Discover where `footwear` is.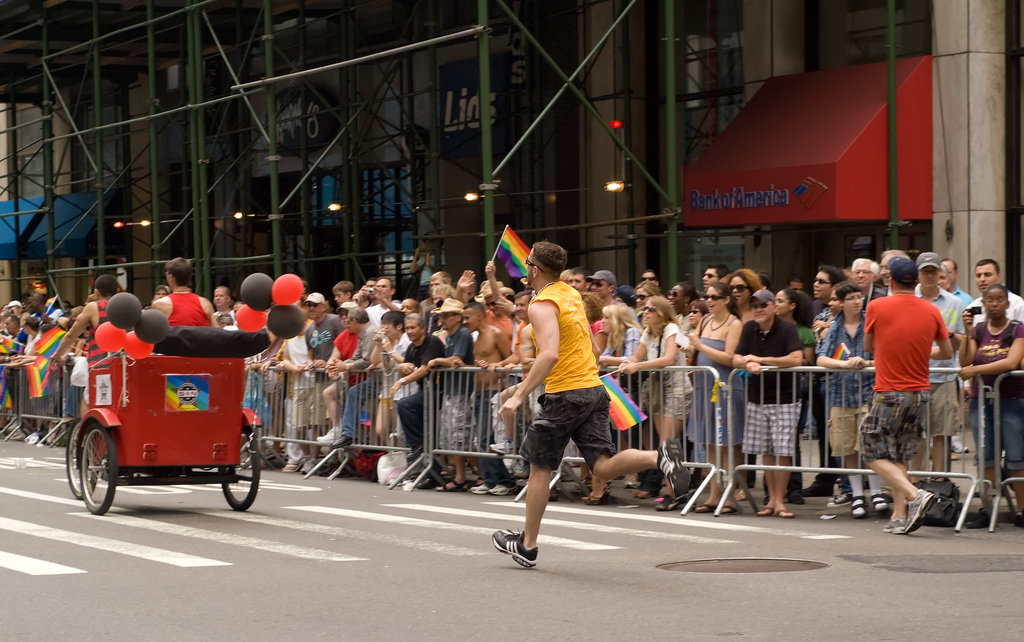
Discovered at box=[441, 463, 458, 477].
